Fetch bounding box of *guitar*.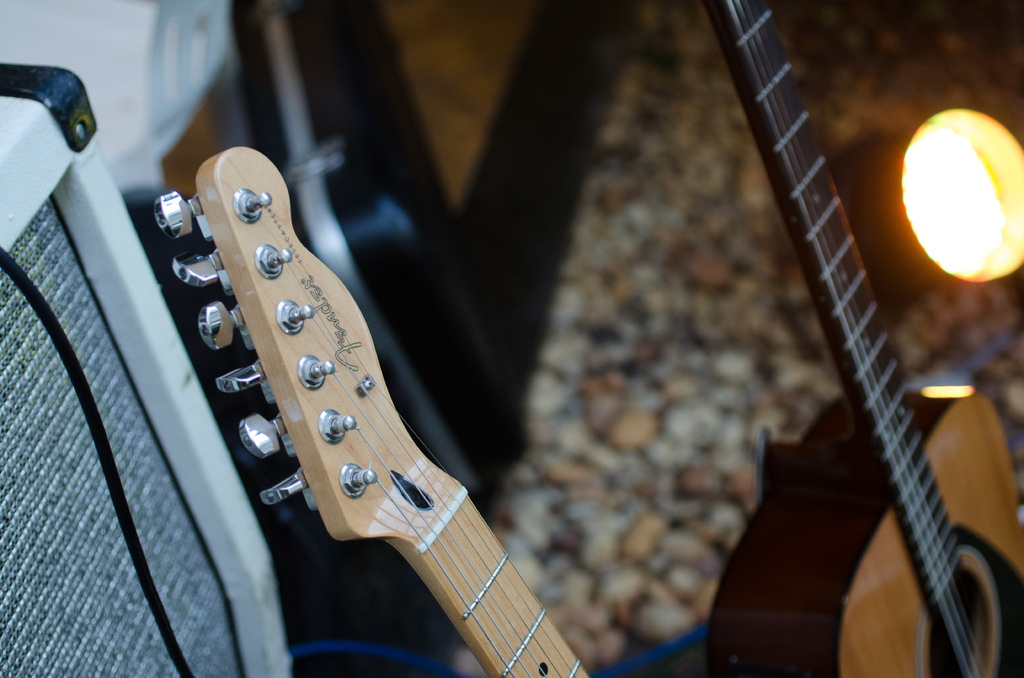
Bbox: (left=150, top=142, right=603, bottom=677).
